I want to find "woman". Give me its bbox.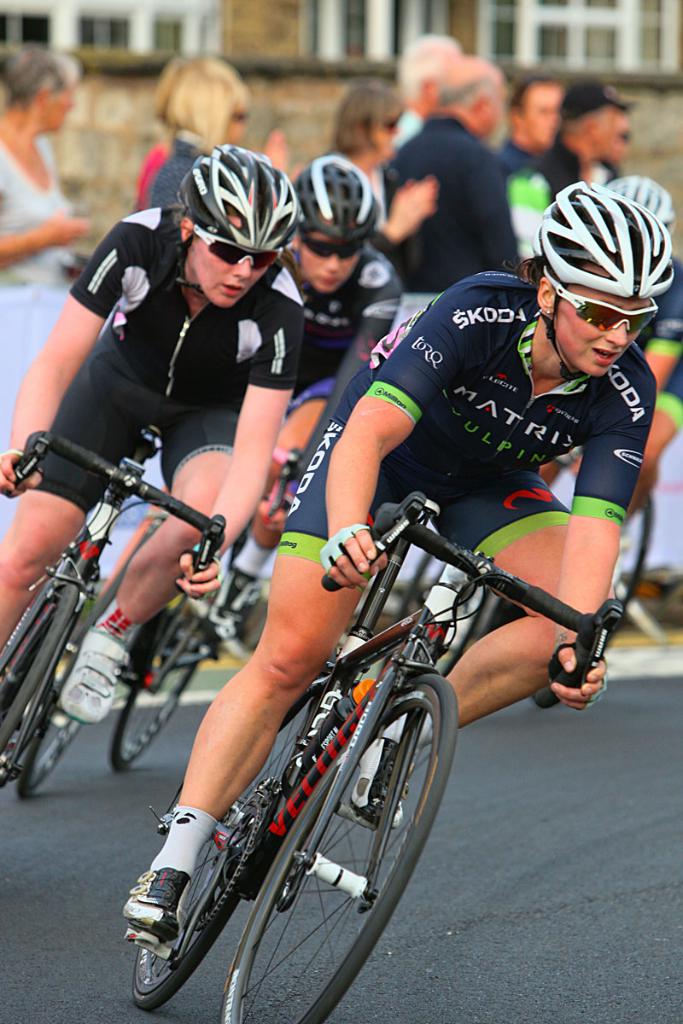
rect(0, 148, 306, 730).
